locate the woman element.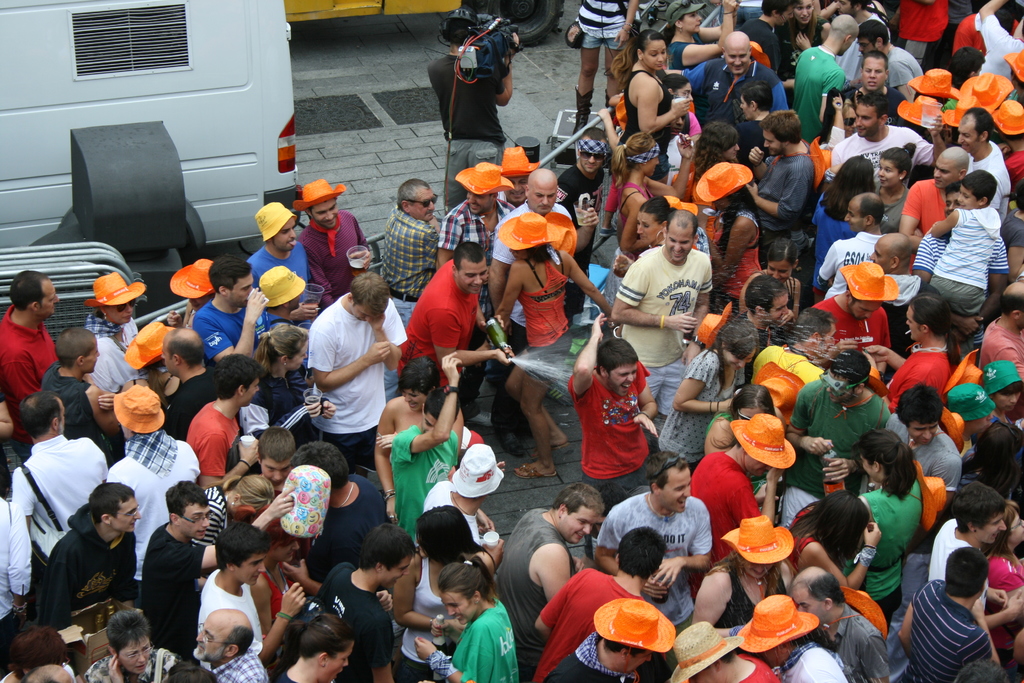
Element bbox: x1=696 y1=158 x2=769 y2=316.
